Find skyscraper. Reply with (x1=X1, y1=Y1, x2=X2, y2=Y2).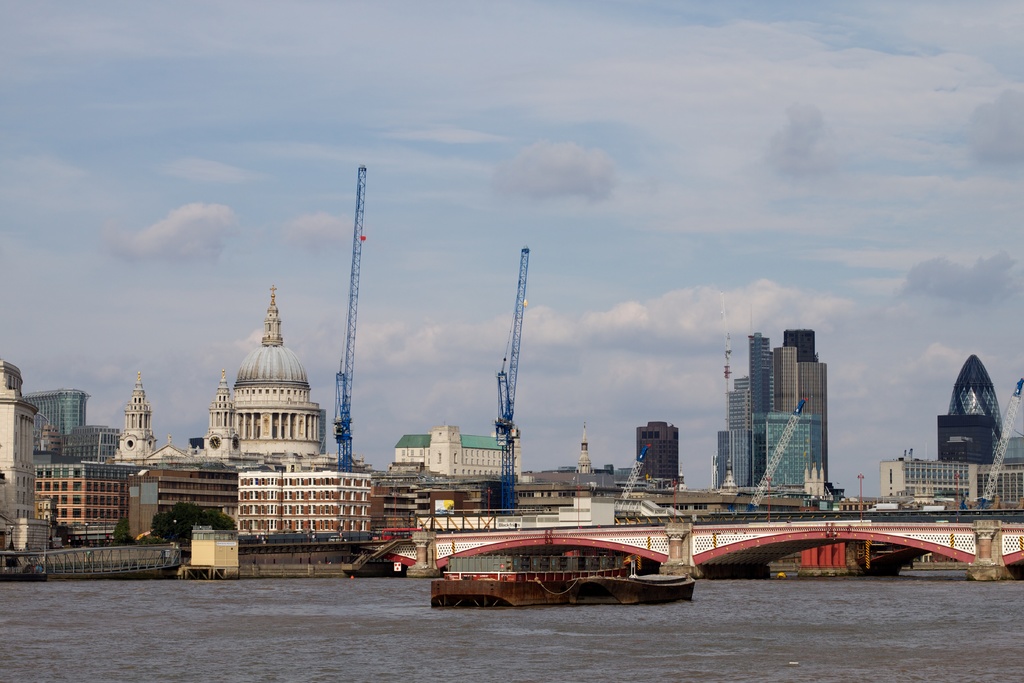
(x1=715, y1=333, x2=774, y2=490).
